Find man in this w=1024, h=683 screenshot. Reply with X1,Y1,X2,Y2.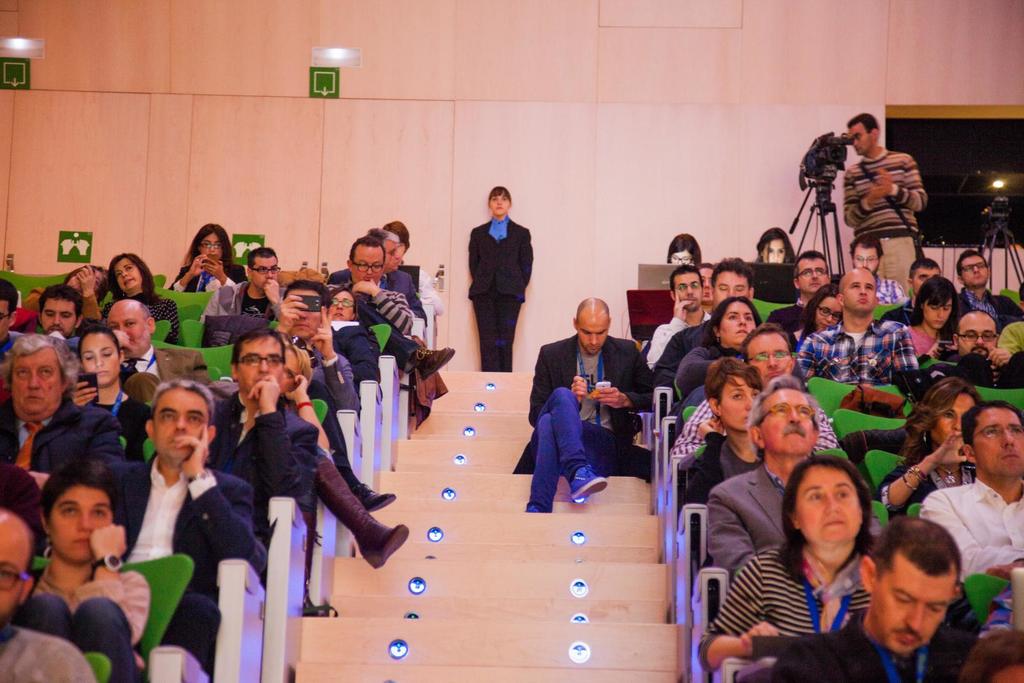
109,299,210,403.
